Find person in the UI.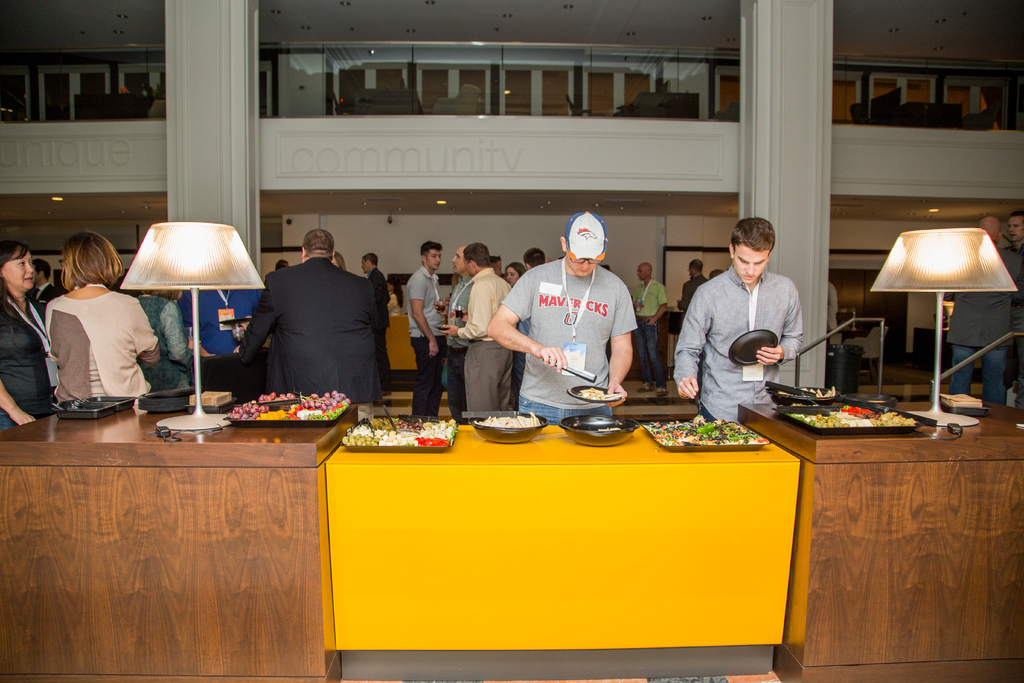
UI element at select_region(233, 230, 388, 423).
